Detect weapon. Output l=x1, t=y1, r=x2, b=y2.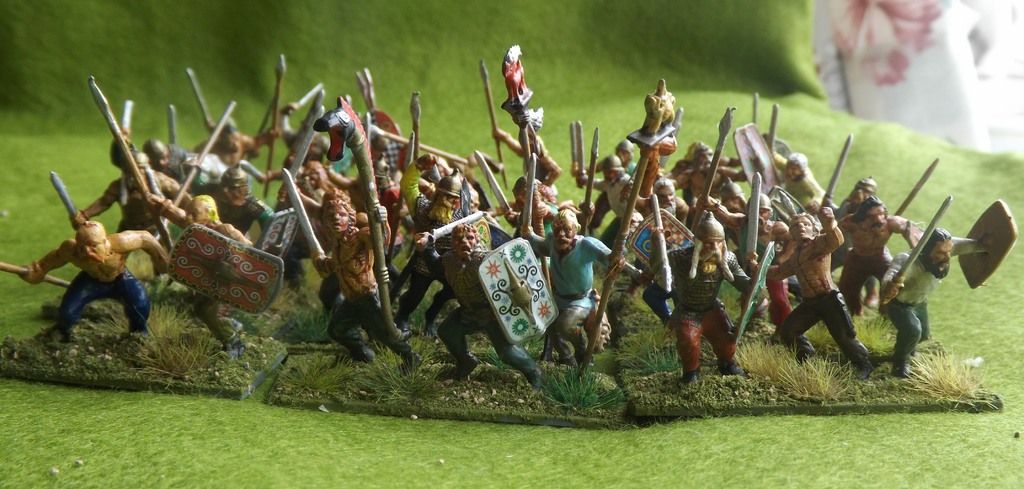
l=751, t=90, r=762, b=134.
